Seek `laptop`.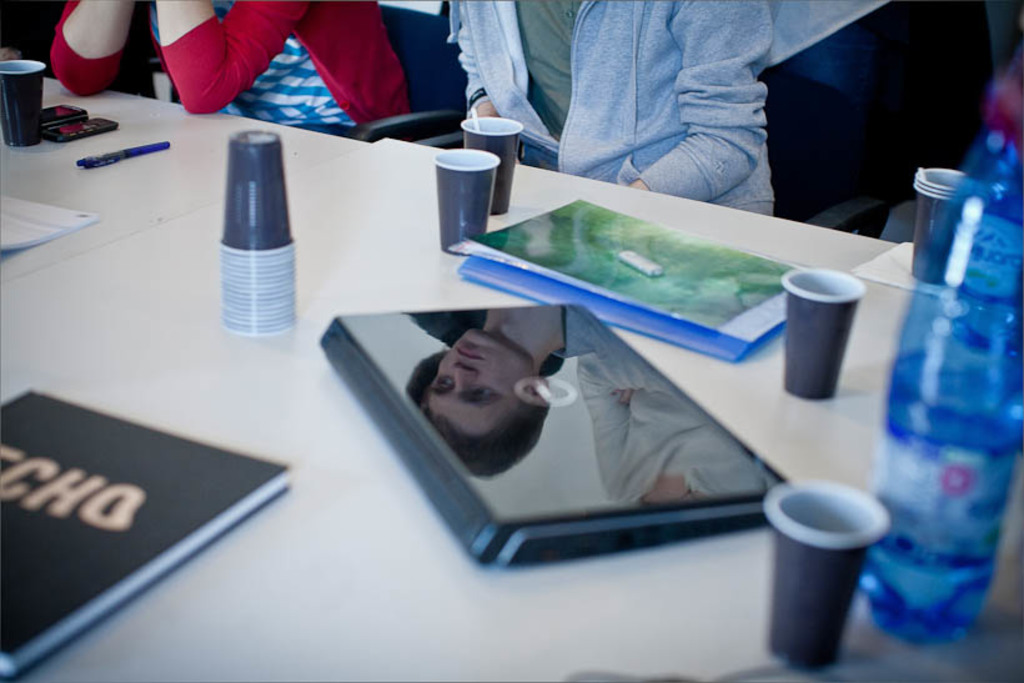
350,278,820,564.
